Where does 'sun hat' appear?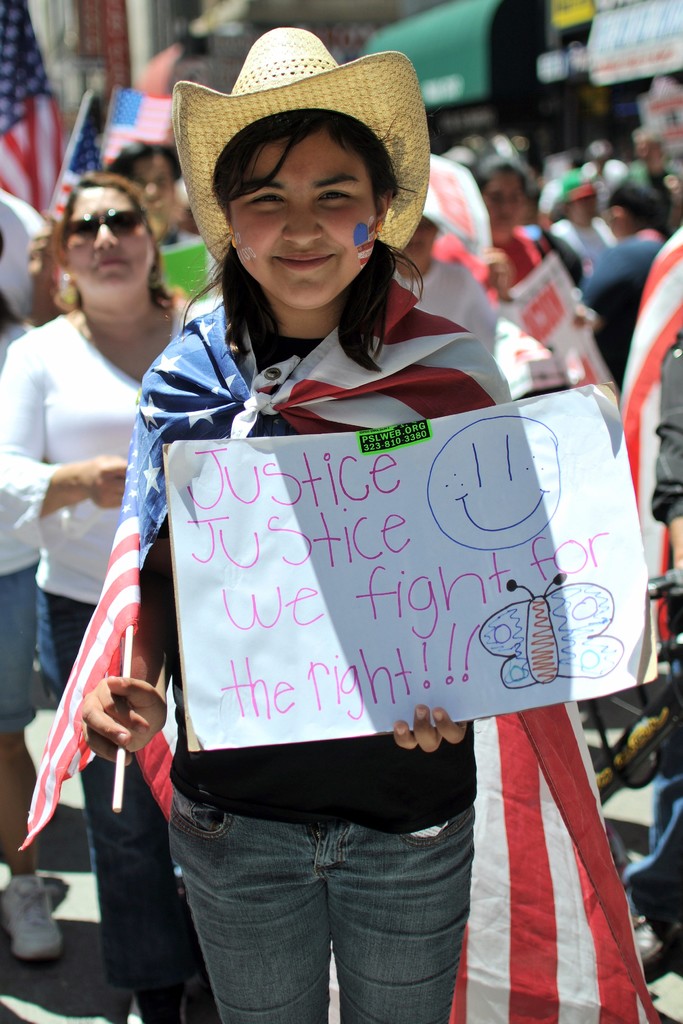
Appears at 555,169,604,195.
